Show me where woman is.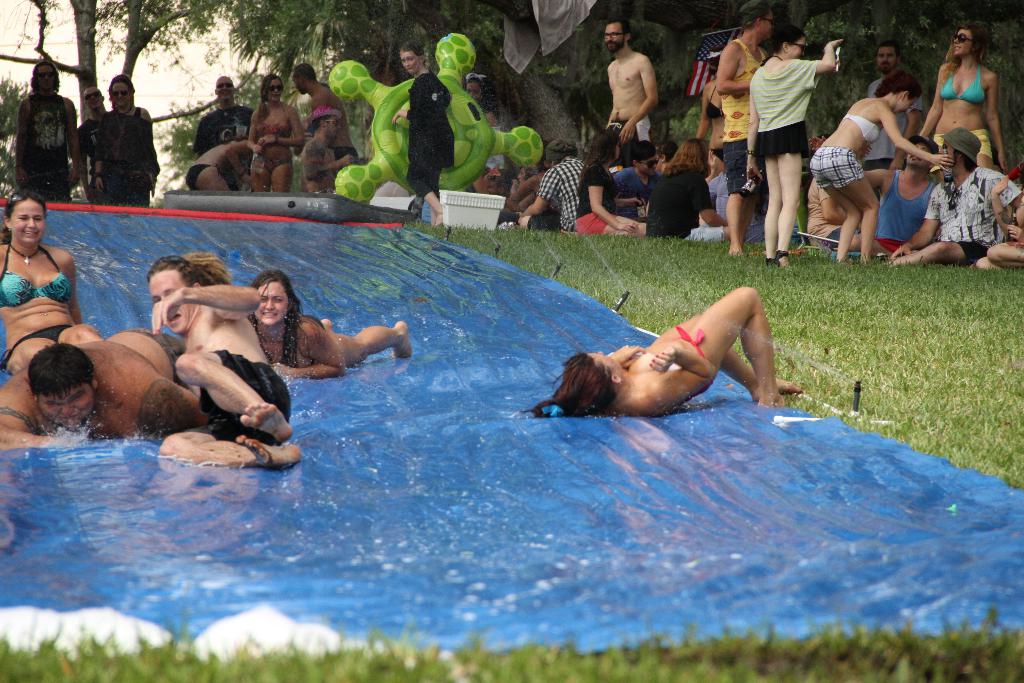
woman is at x1=579 y1=131 x2=650 y2=239.
